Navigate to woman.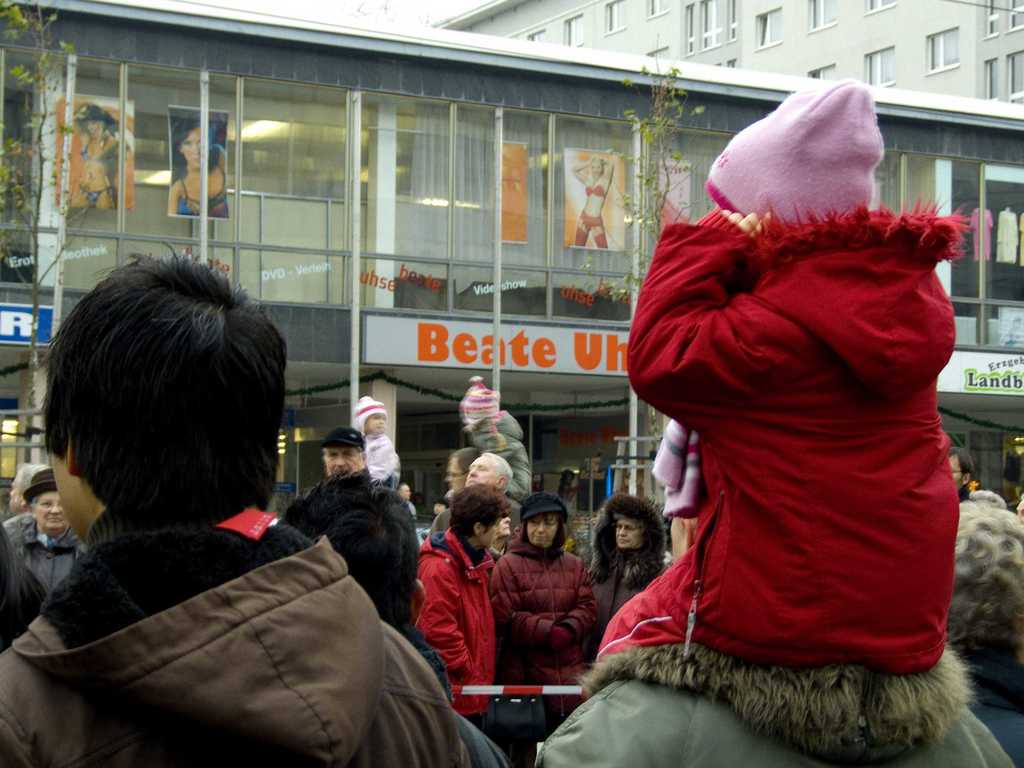
Navigation target: 417 483 520 721.
